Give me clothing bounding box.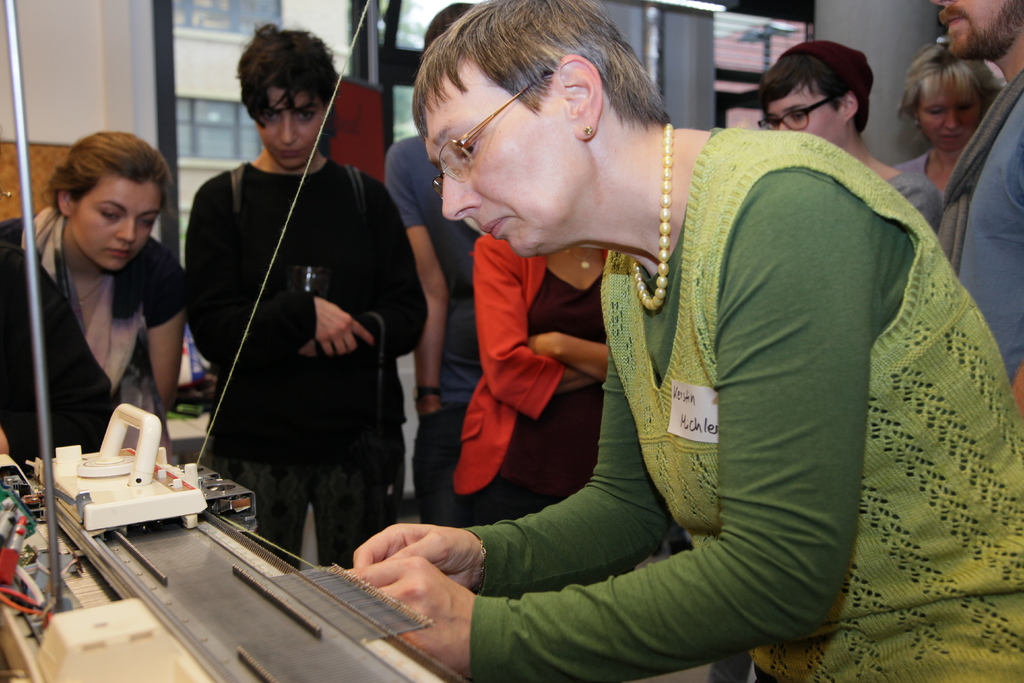
box=[386, 128, 481, 525].
